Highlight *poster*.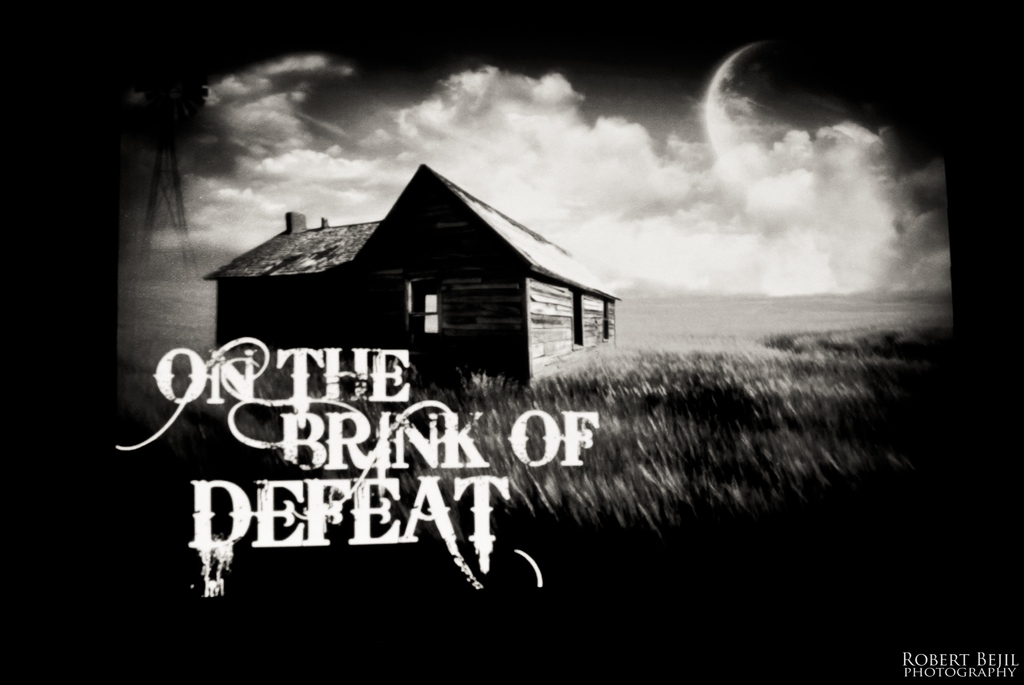
Highlighted region: (left=0, top=0, right=1023, bottom=684).
